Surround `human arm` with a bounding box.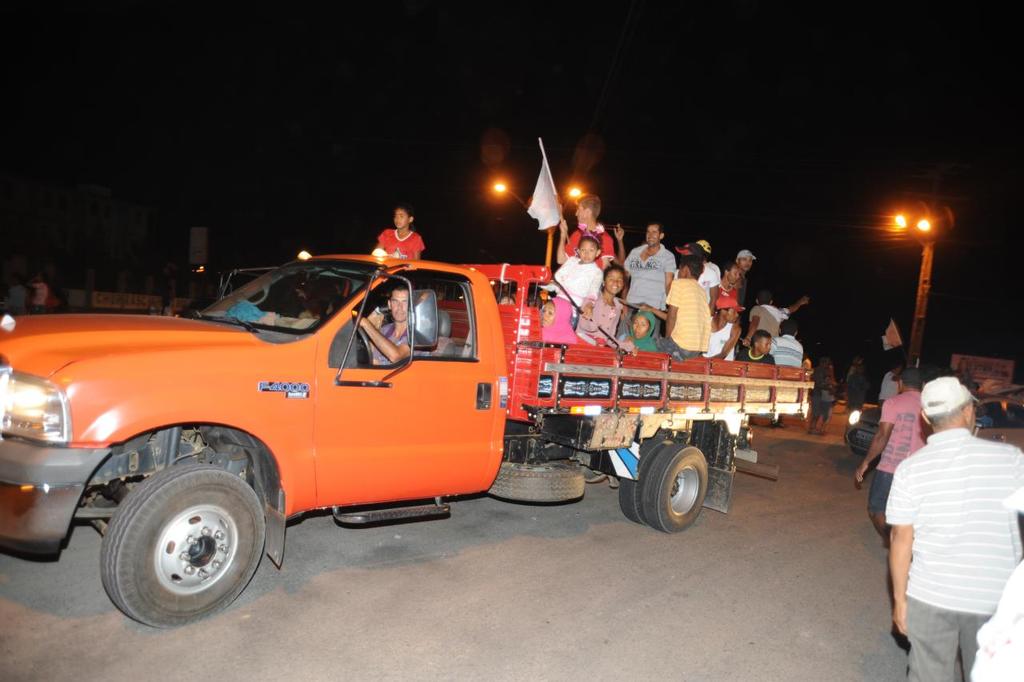
{"x1": 554, "y1": 218, "x2": 567, "y2": 265}.
